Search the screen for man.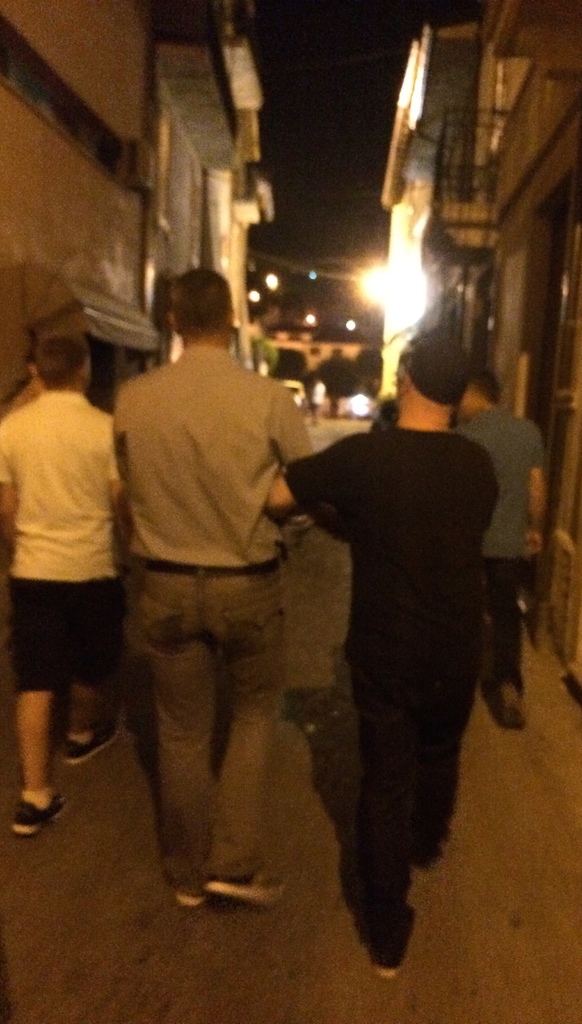
Found at x1=0, y1=338, x2=125, y2=835.
